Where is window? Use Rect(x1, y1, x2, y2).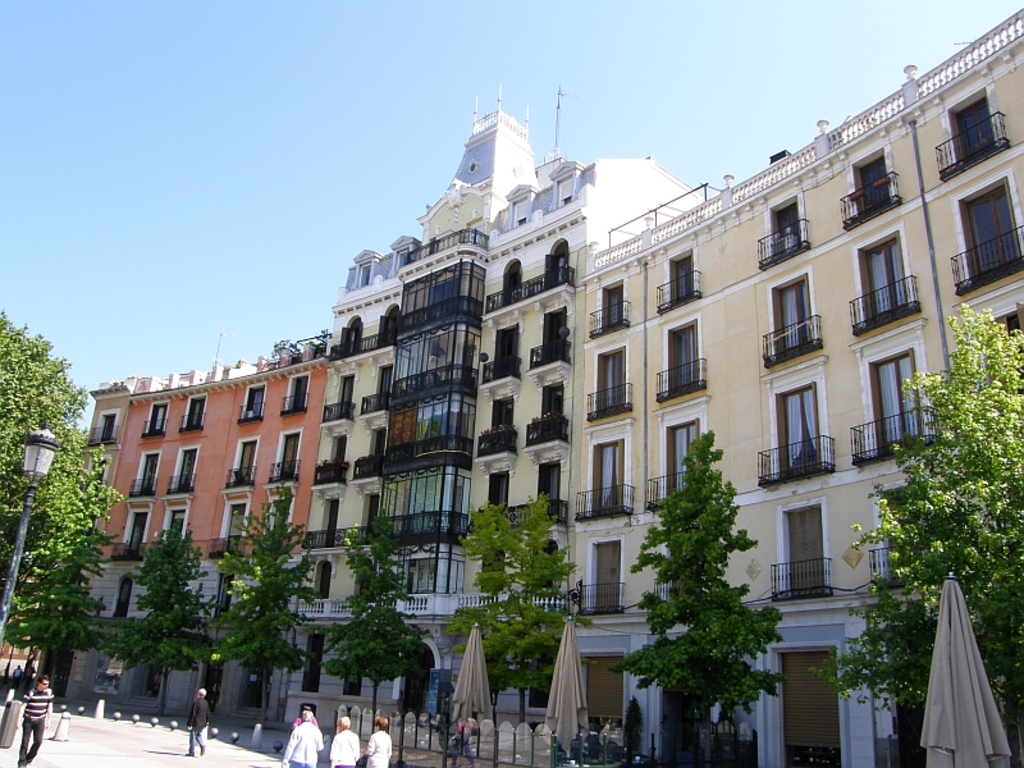
Rect(146, 399, 170, 433).
